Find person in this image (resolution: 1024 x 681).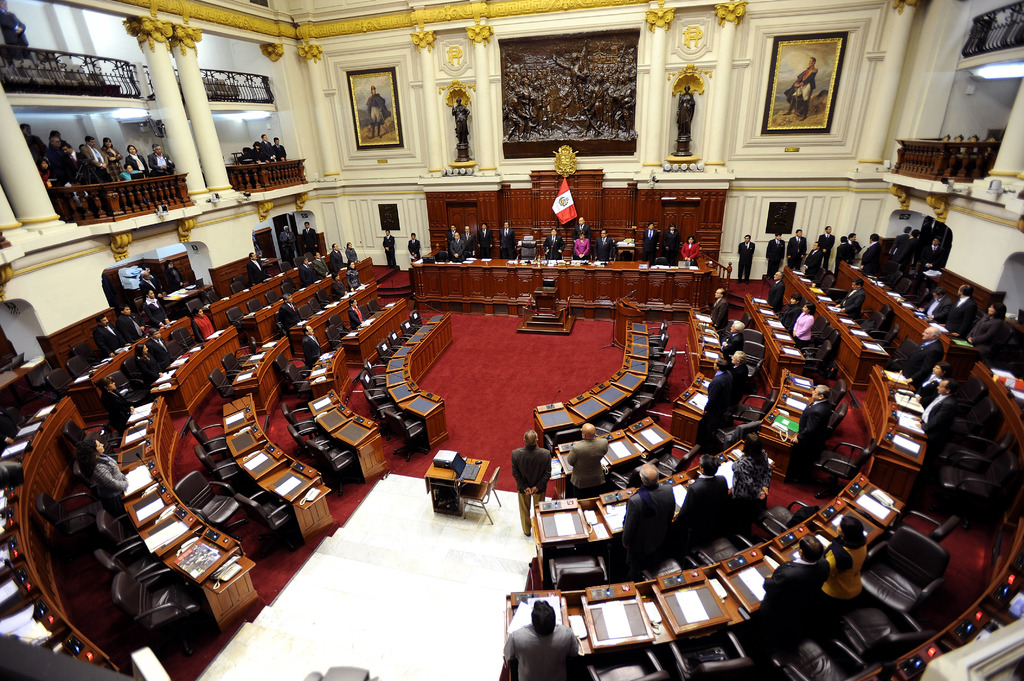
<box>945,286,982,341</box>.
